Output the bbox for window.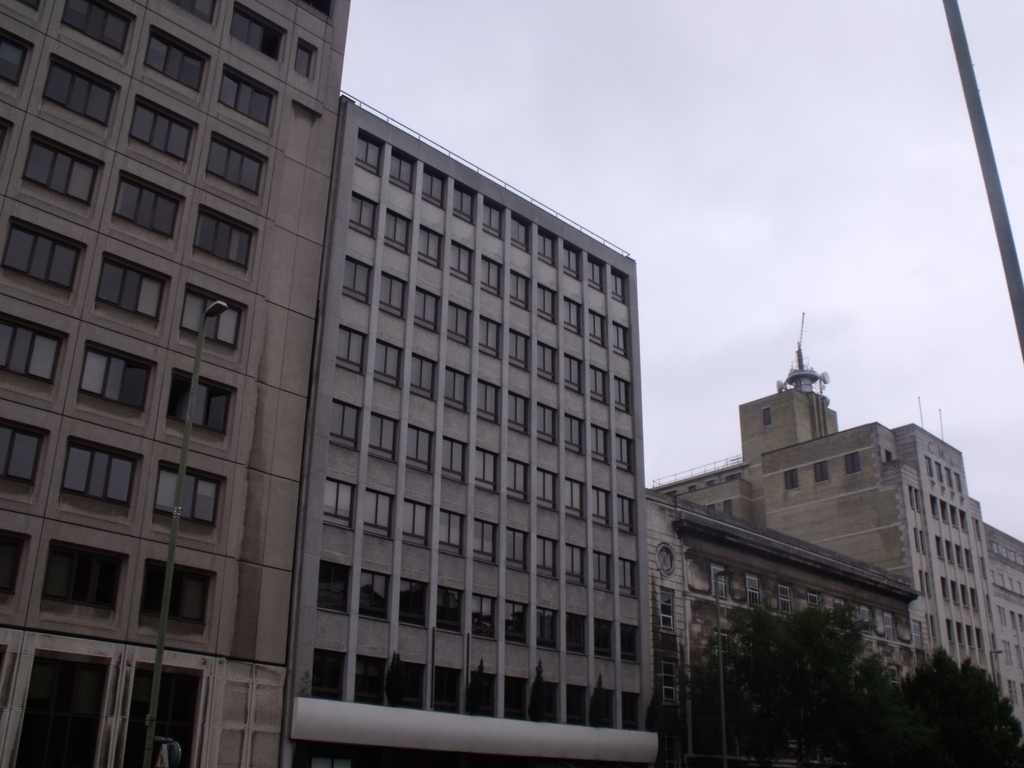
BBox(123, 93, 200, 172).
